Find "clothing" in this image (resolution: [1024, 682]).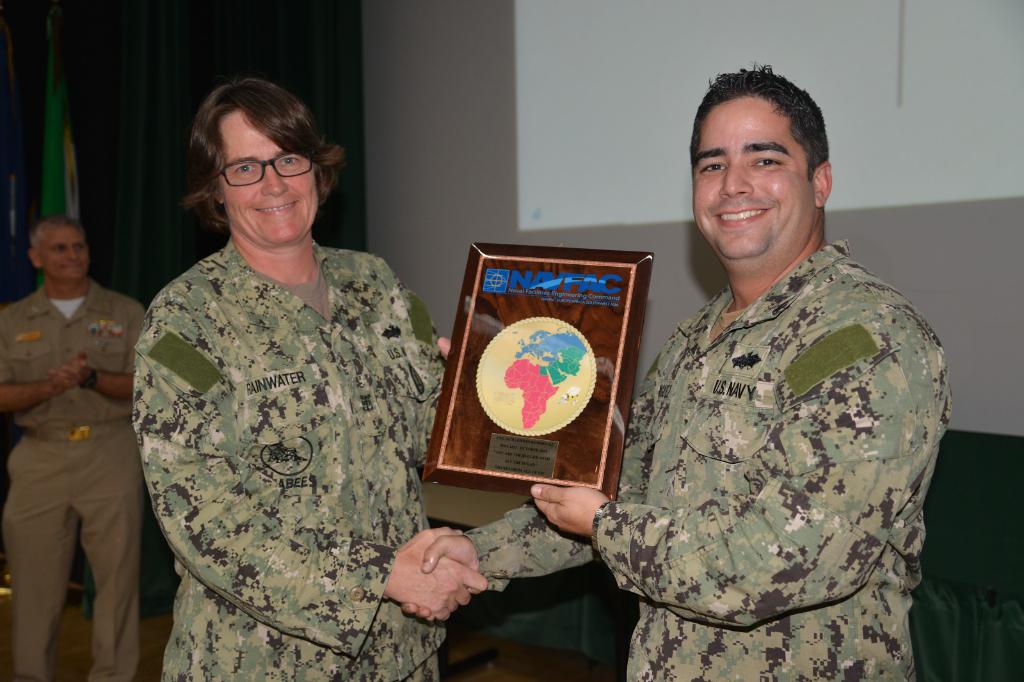
rect(0, 278, 147, 681).
